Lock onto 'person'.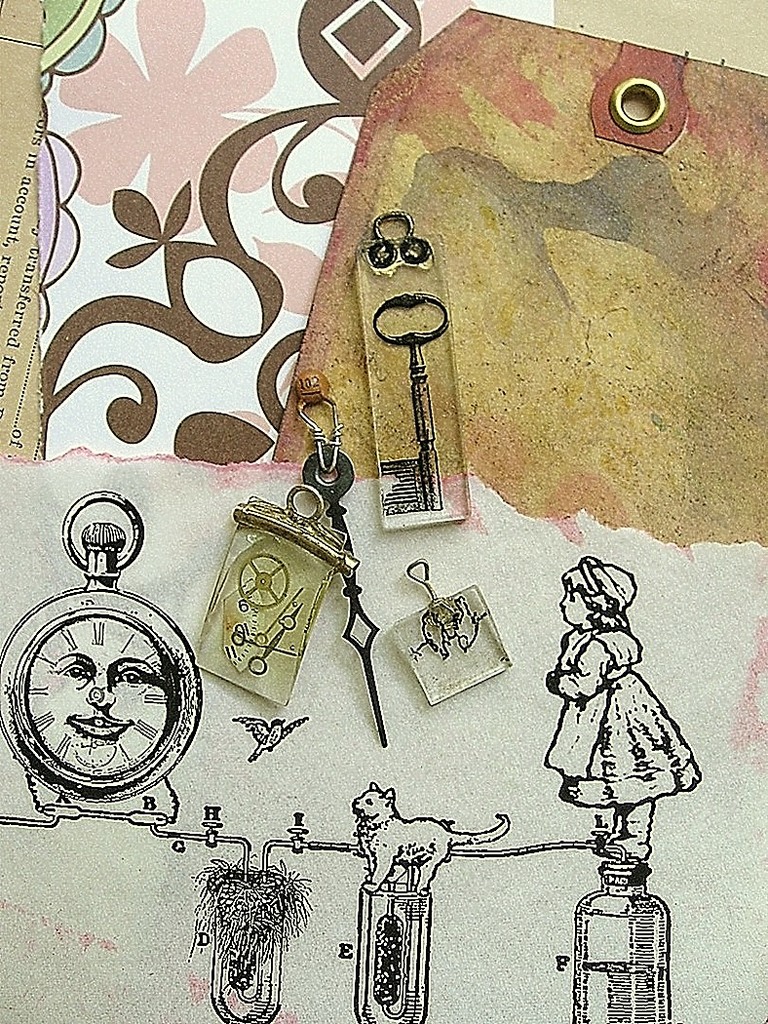
Locked: bbox(547, 508, 693, 941).
